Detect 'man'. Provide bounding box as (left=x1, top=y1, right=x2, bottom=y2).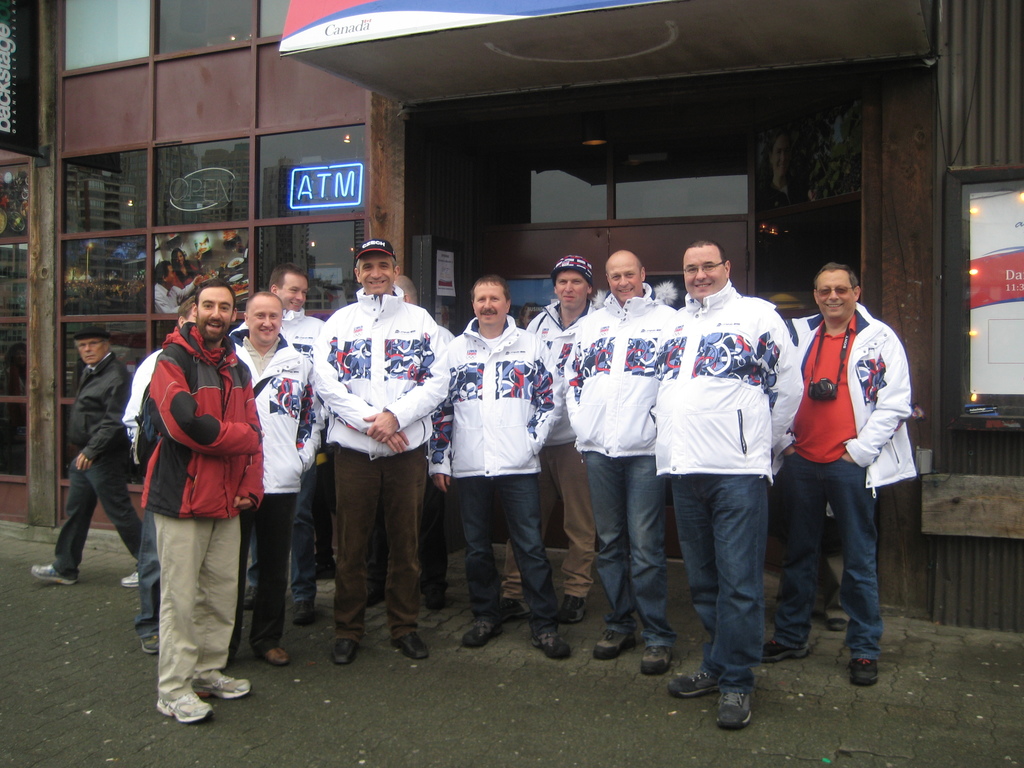
(left=139, top=280, right=266, bottom=725).
